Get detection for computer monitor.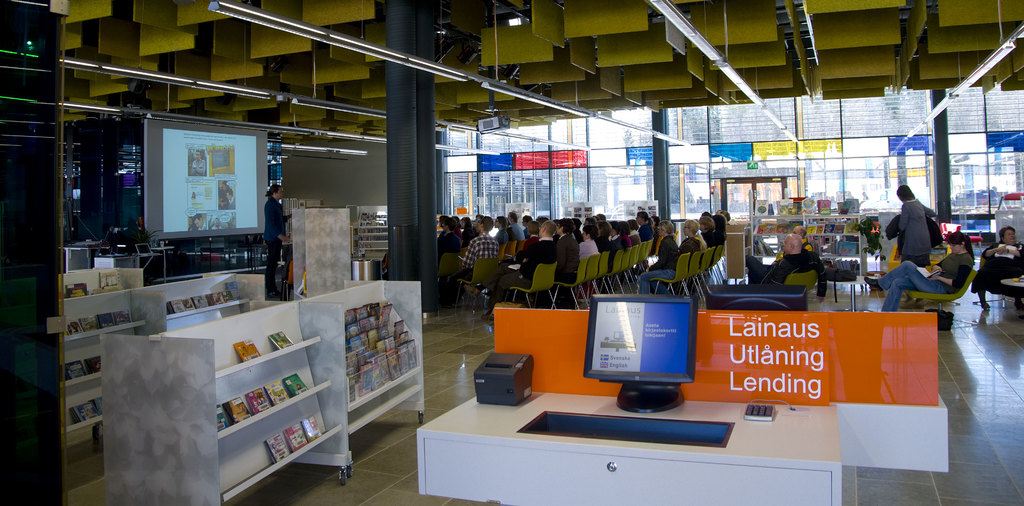
Detection: <region>703, 279, 808, 317</region>.
